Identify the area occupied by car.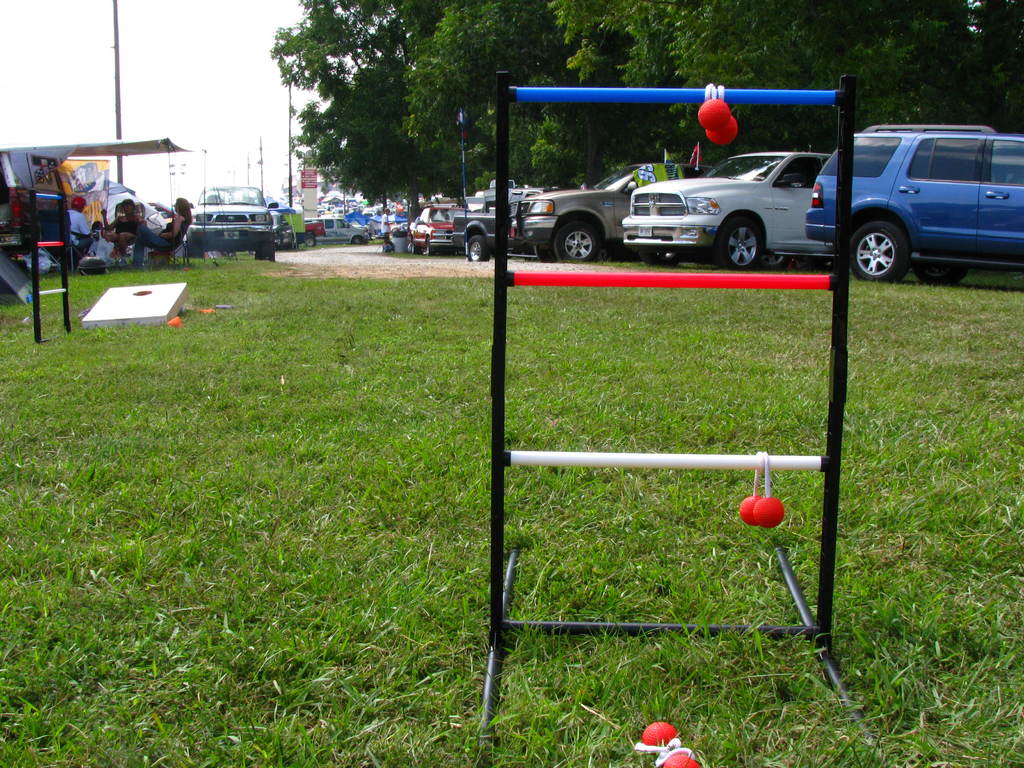
Area: left=311, top=214, right=372, bottom=243.
